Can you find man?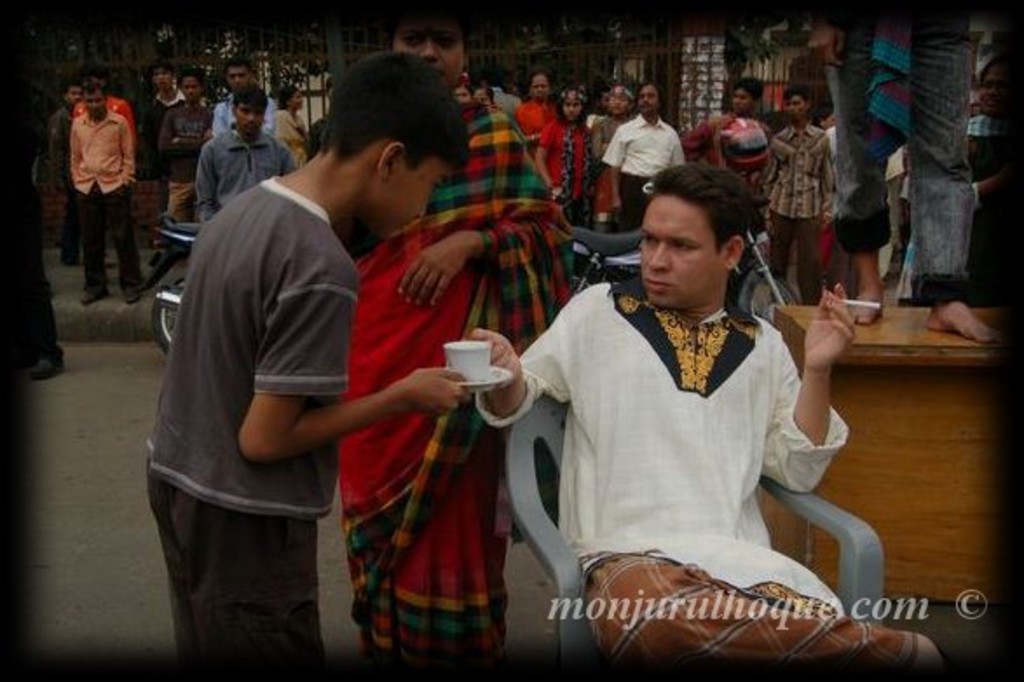
Yes, bounding box: [754, 82, 839, 312].
